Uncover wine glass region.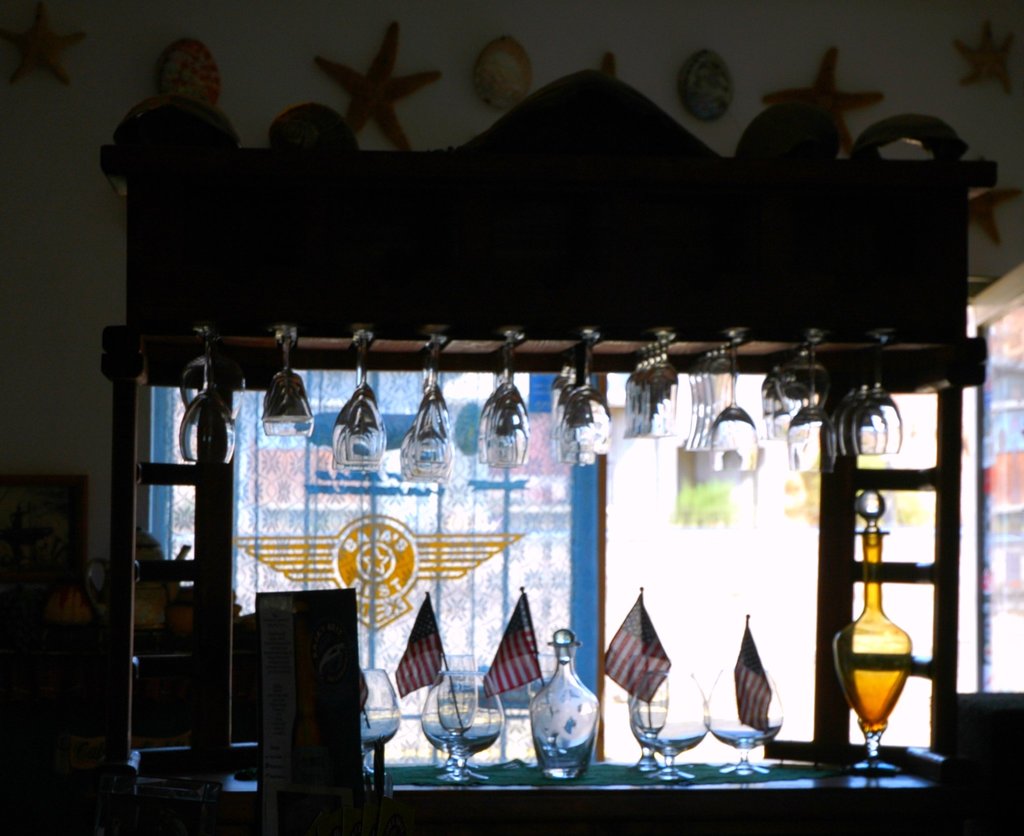
Uncovered: <region>479, 325, 530, 465</region>.
